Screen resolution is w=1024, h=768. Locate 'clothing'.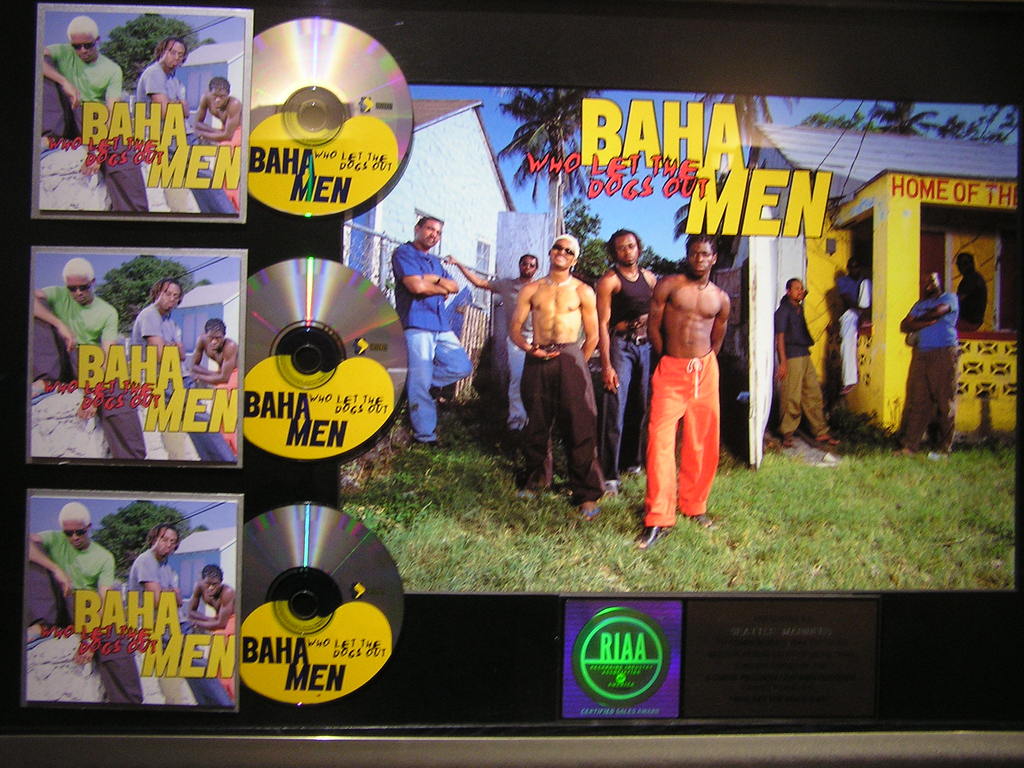
<region>212, 372, 235, 456</region>.
